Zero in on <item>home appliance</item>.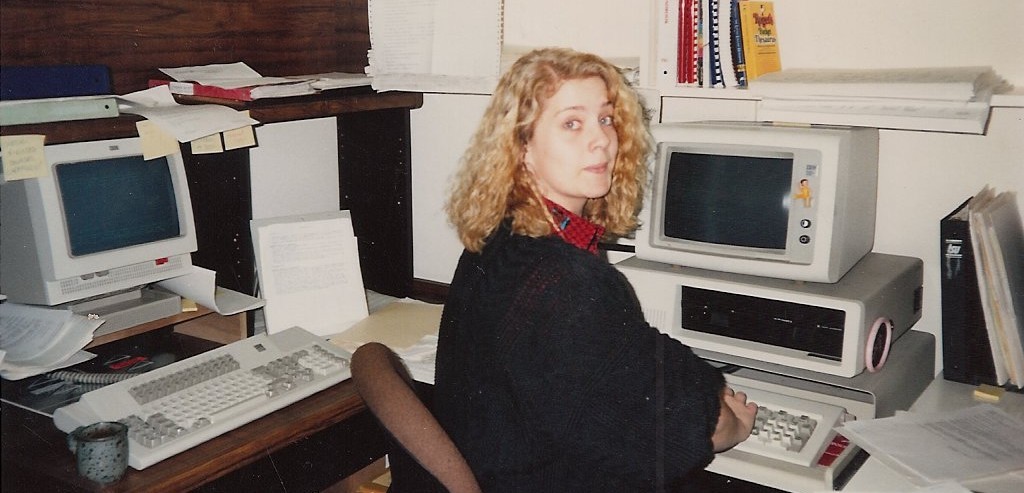
Zeroed in: (left=718, top=372, right=848, bottom=466).
